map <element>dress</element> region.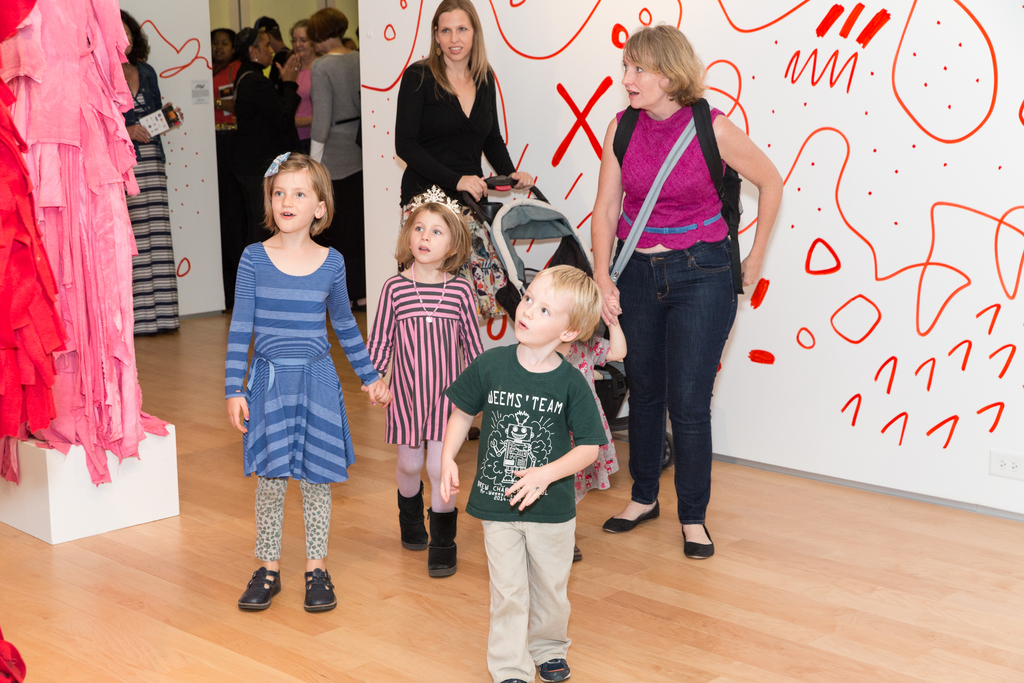
Mapped to (0,1,133,477).
